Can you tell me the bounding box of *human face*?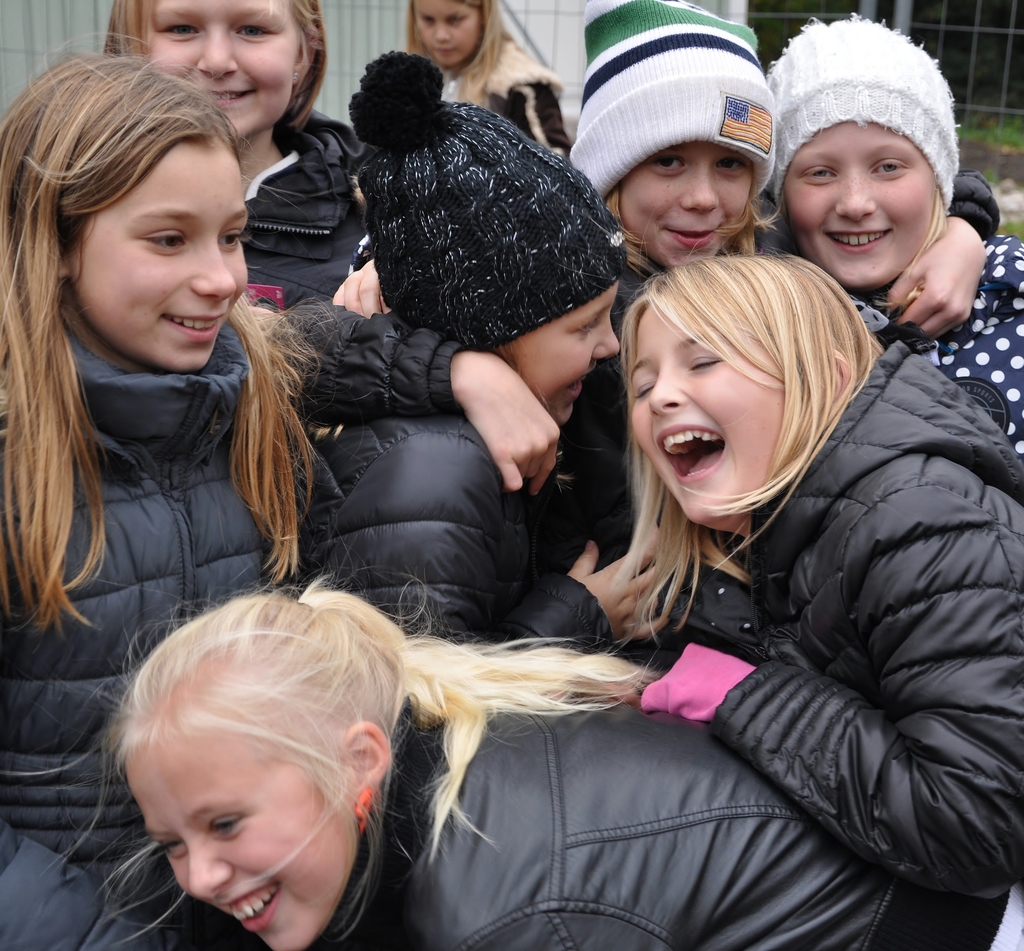
(76,140,251,368).
